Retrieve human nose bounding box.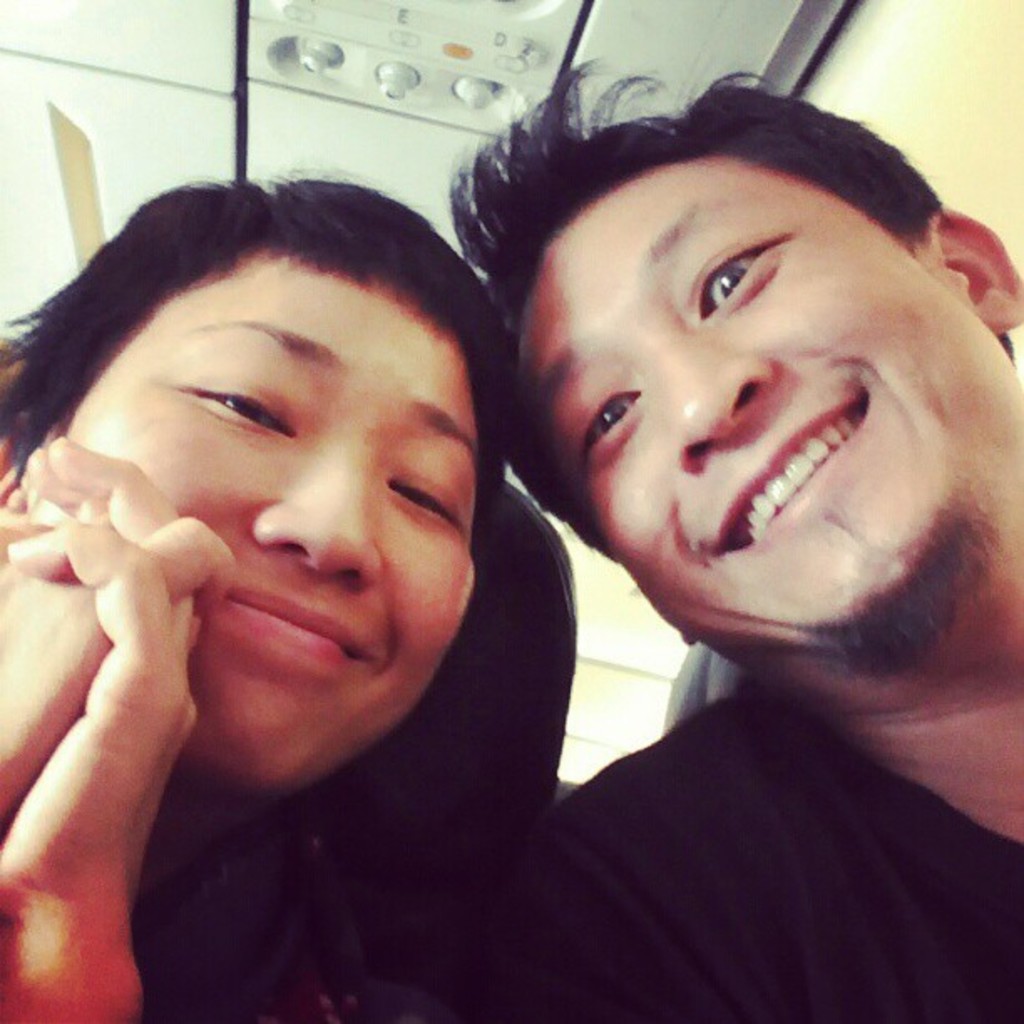
Bounding box: {"x1": 248, "y1": 435, "x2": 378, "y2": 599}.
